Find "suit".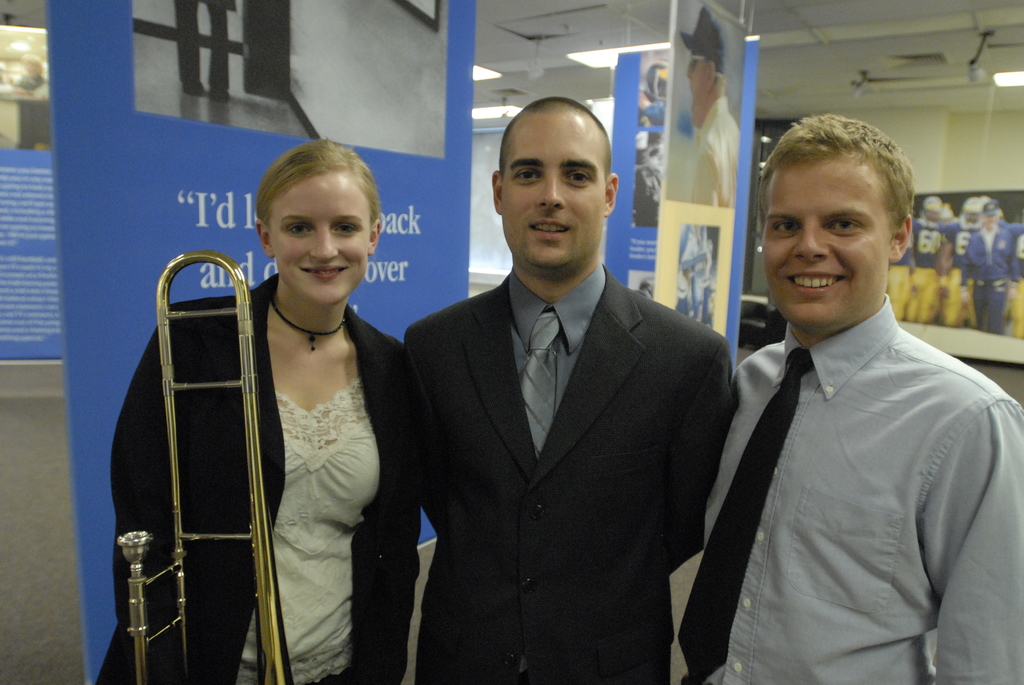
locate(95, 272, 426, 684).
